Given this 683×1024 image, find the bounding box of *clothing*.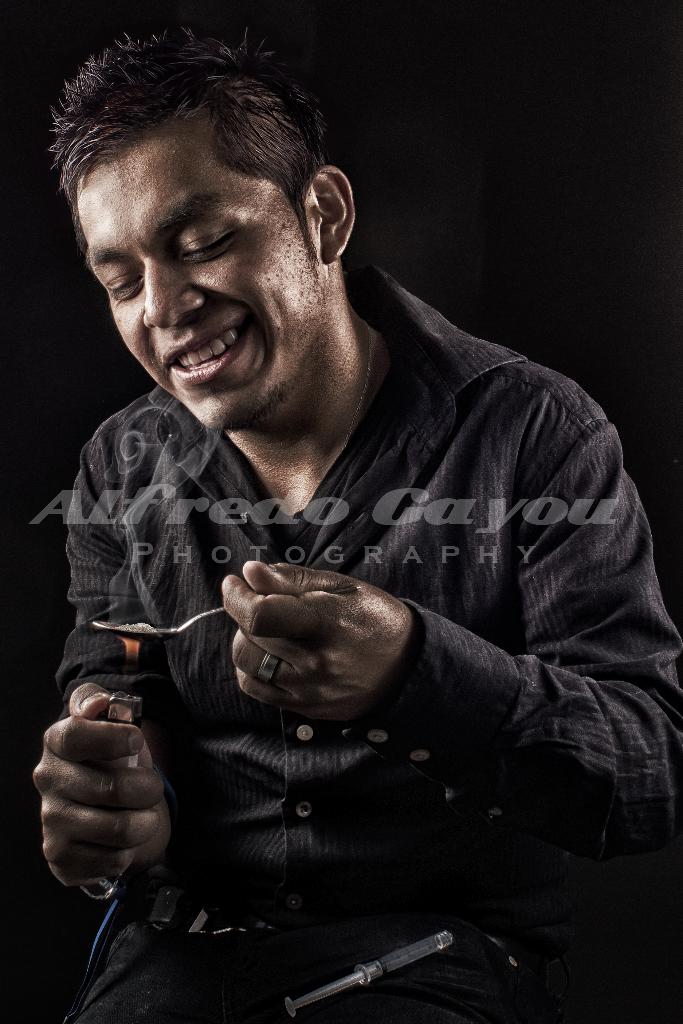
locate(40, 218, 651, 993).
